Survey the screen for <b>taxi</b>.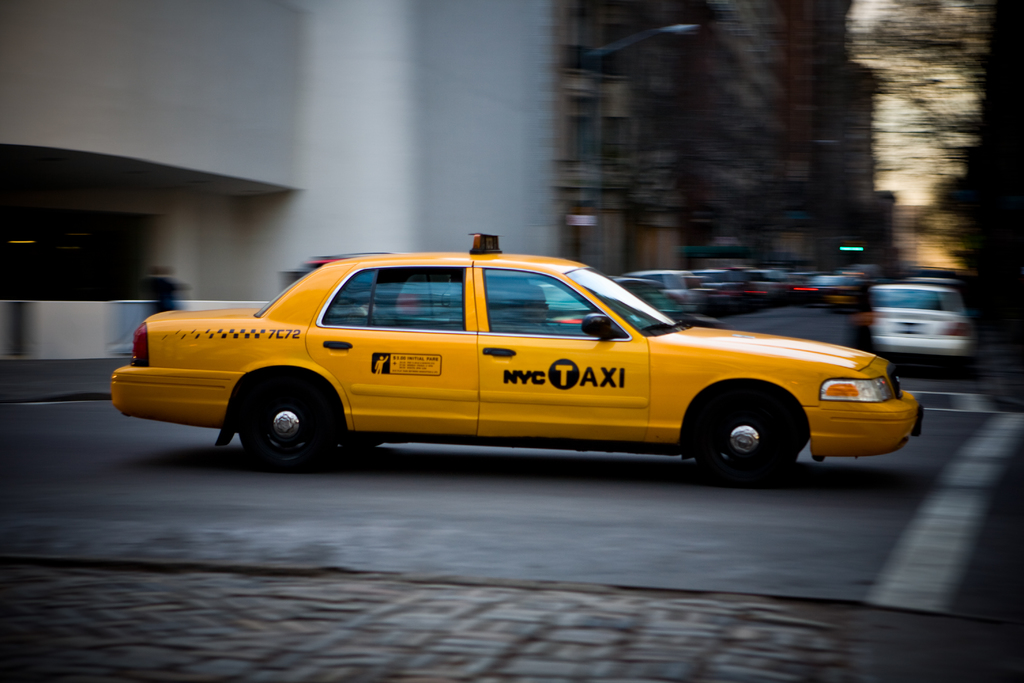
Survey found: <box>110,229,922,481</box>.
